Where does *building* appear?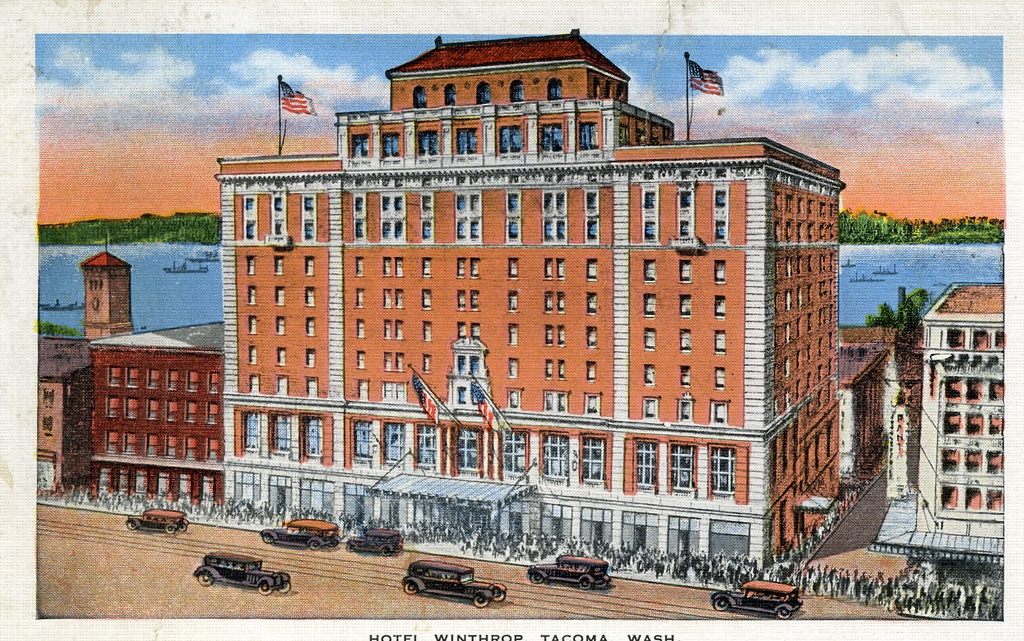
Appears at <bbox>216, 23, 854, 589</bbox>.
